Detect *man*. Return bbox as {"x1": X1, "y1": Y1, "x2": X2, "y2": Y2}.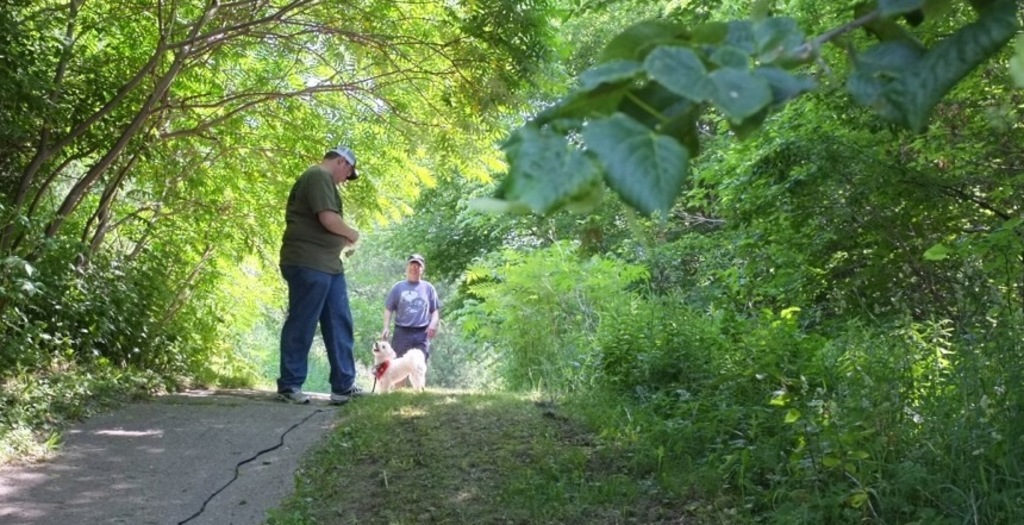
{"x1": 261, "y1": 137, "x2": 363, "y2": 394}.
